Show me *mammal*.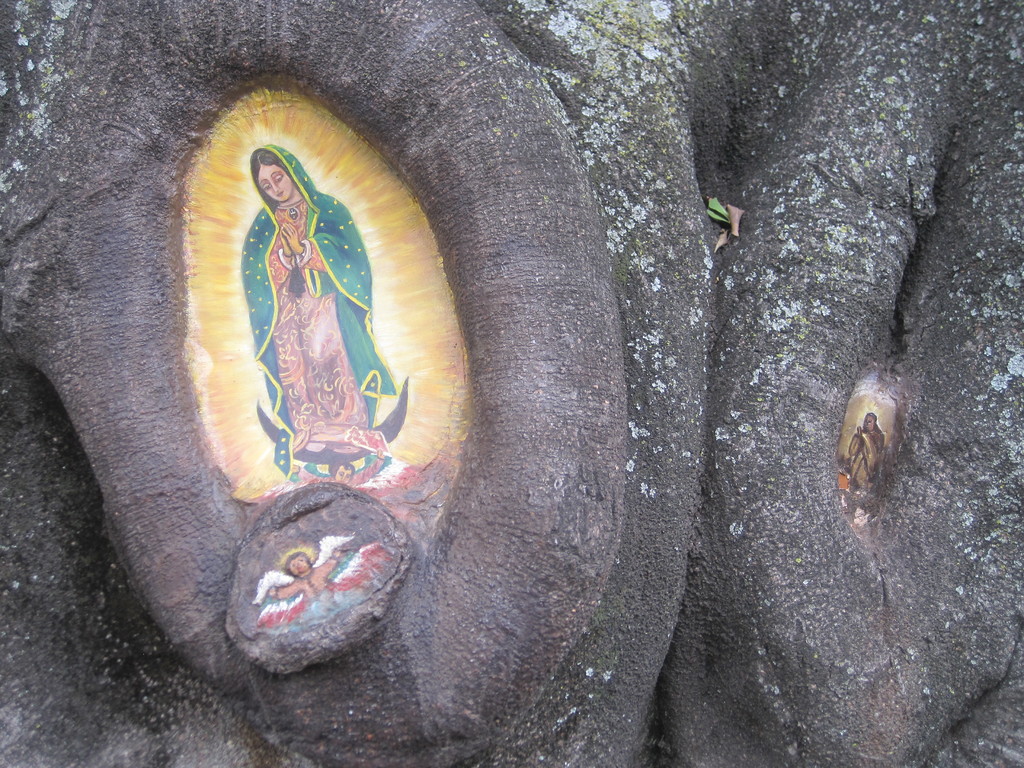
*mammal* is here: bbox=[236, 132, 406, 490].
